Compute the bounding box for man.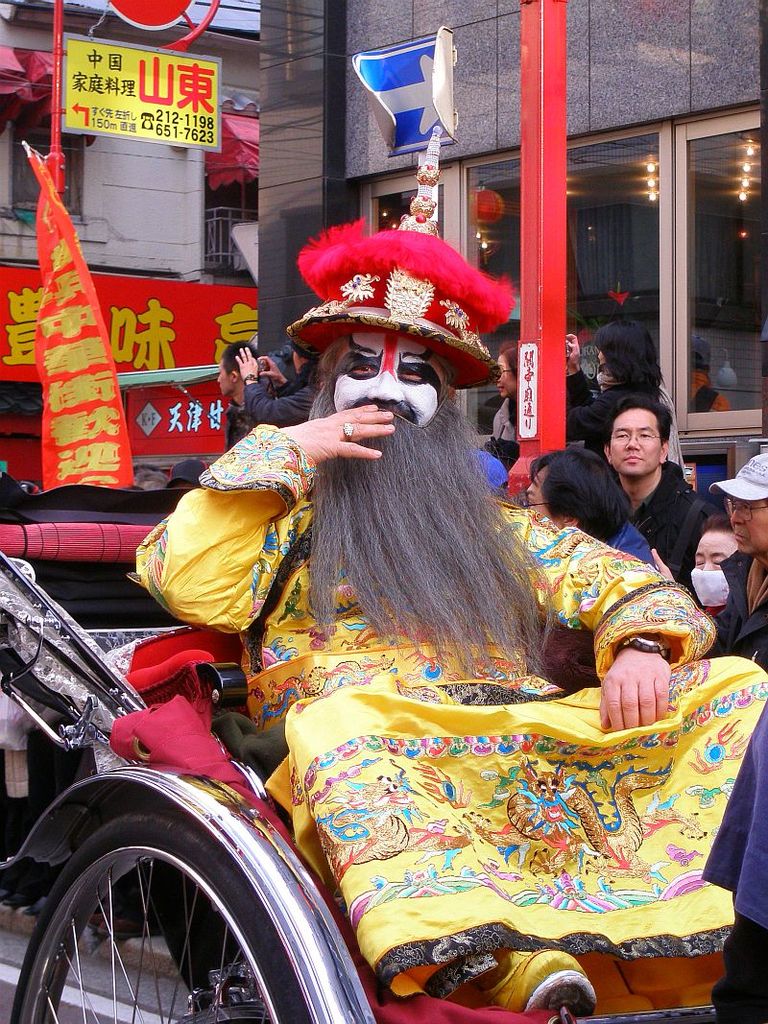
<bbox>700, 454, 767, 653</bbox>.
